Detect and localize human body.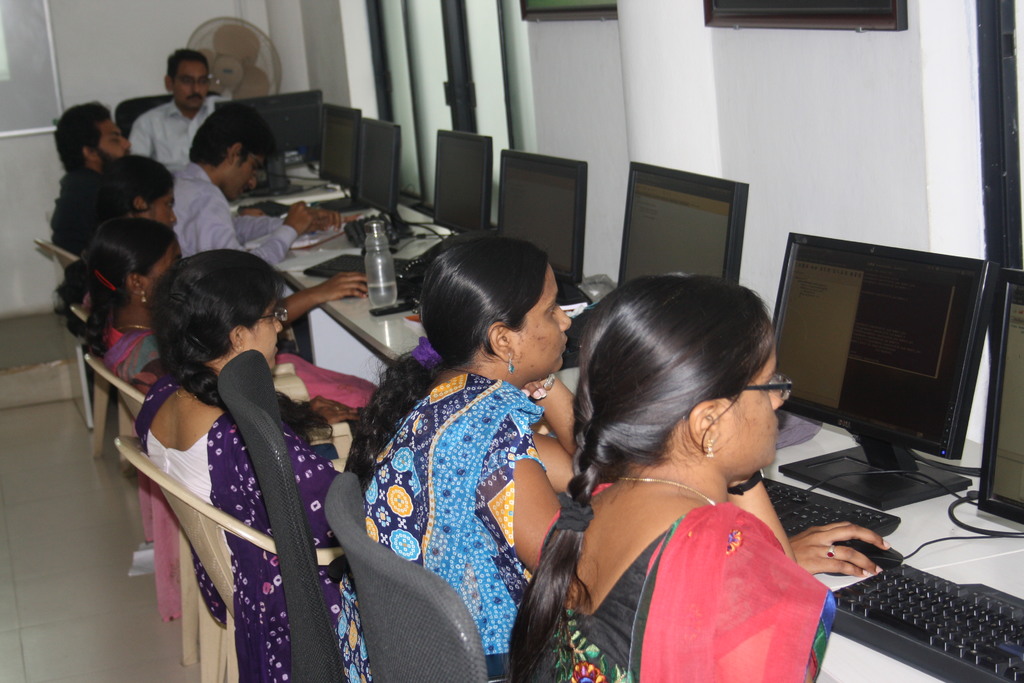
Localized at detection(86, 220, 377, 410).
